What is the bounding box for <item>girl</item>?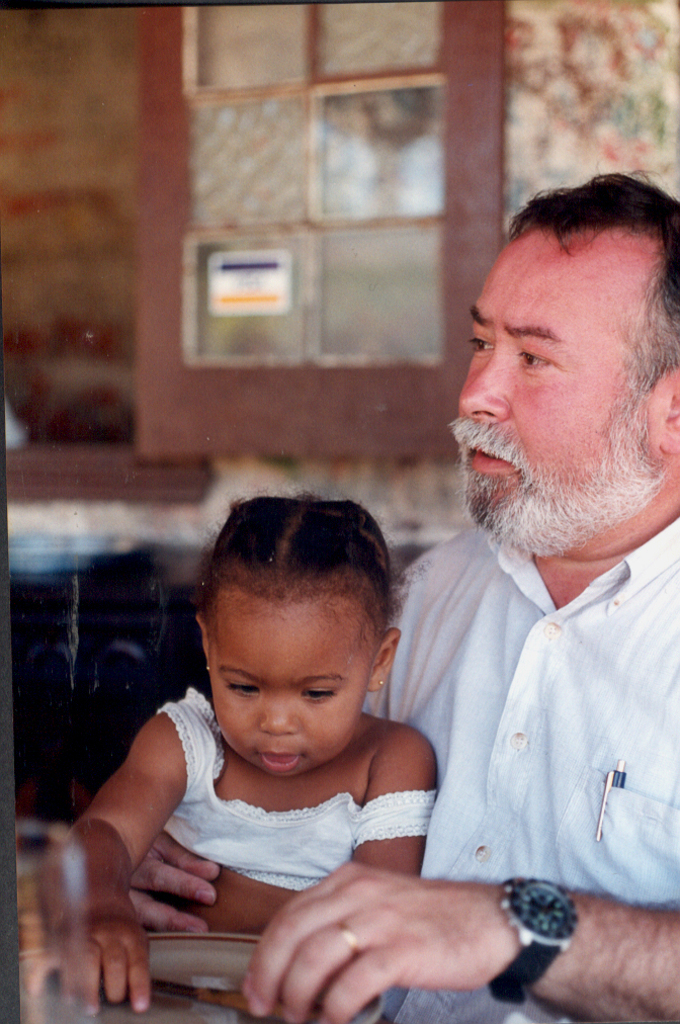
left=55, top=493, right=449, bottom=1005.
